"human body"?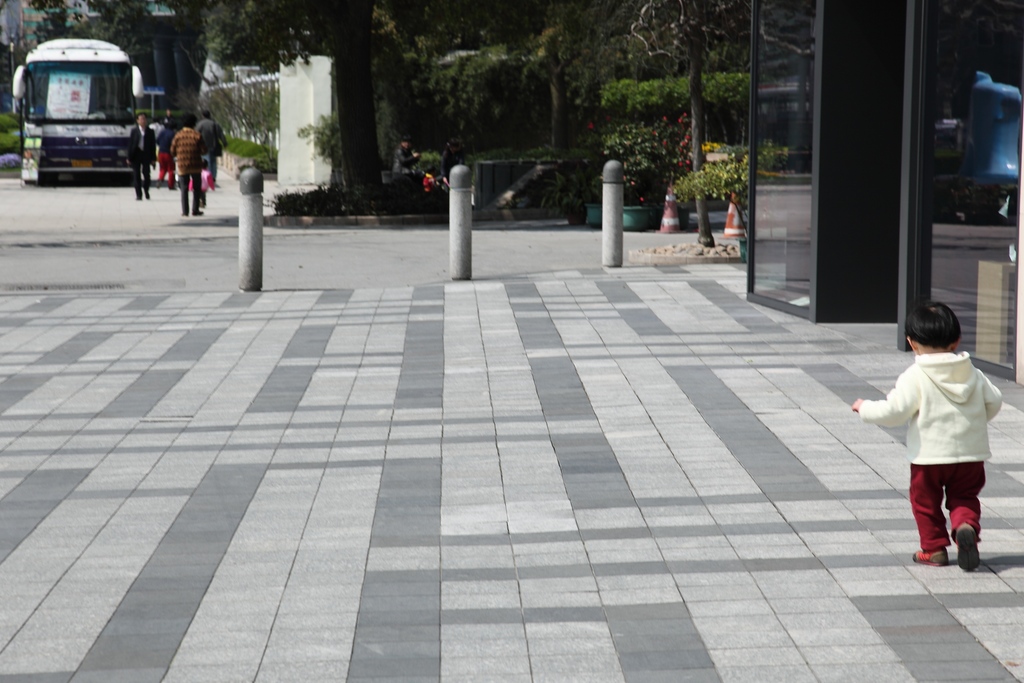
154,113,180,189
